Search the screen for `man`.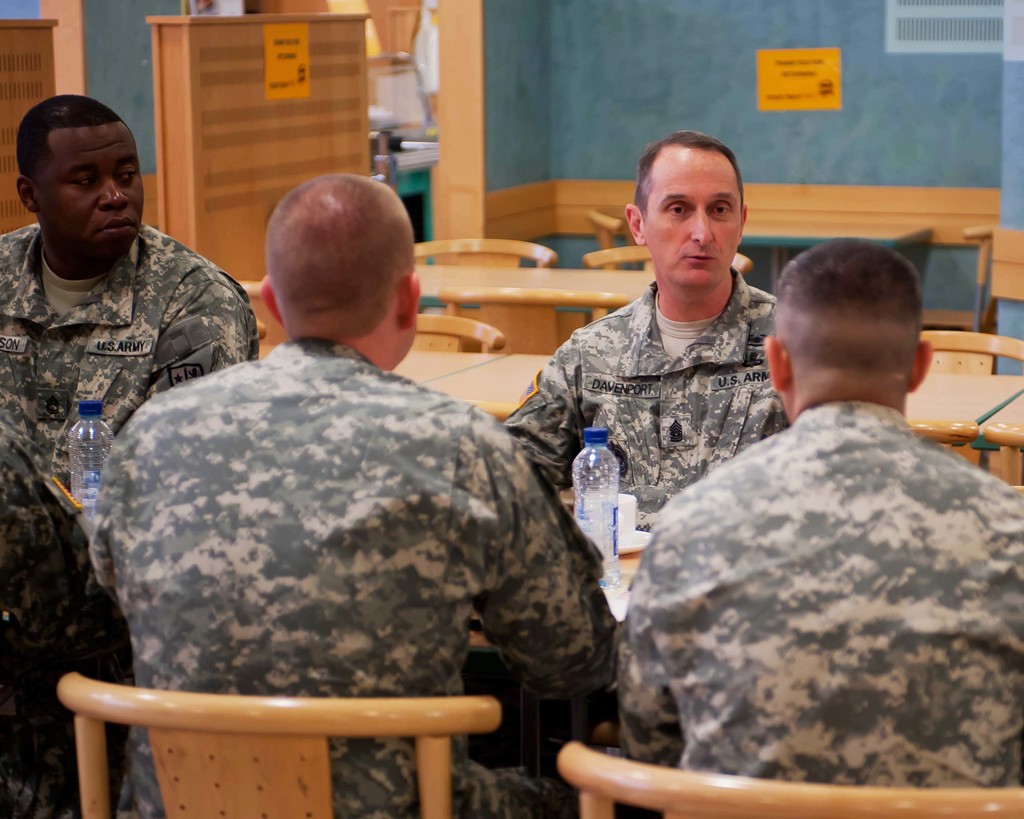
Found at (left=490, top=133, right=796, bottom=537).
